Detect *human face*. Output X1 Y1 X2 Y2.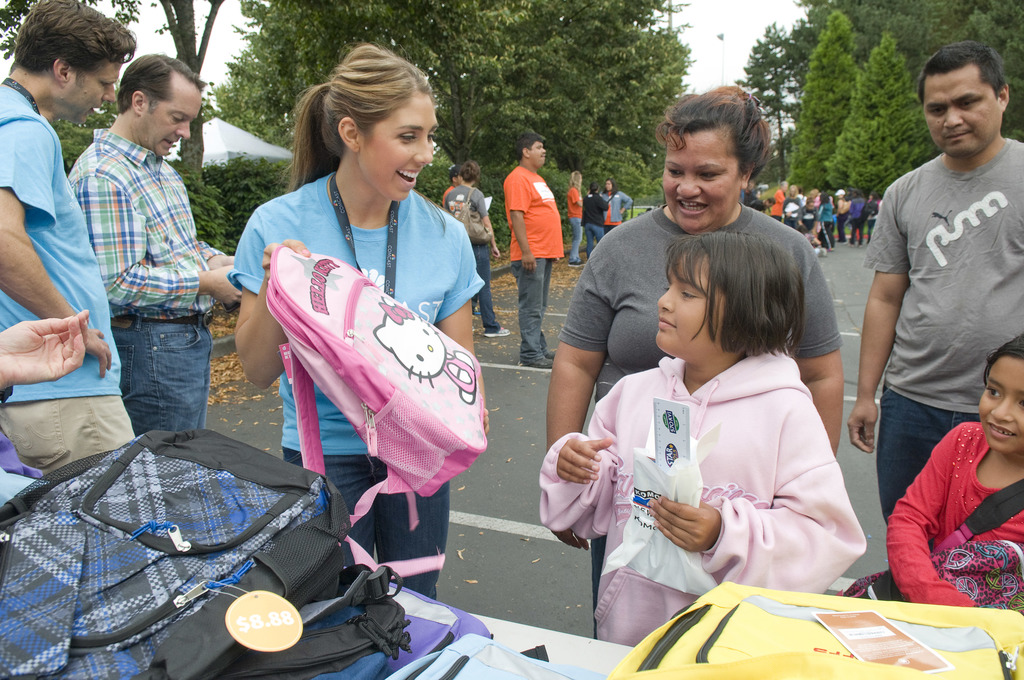
660 261 716 360.
